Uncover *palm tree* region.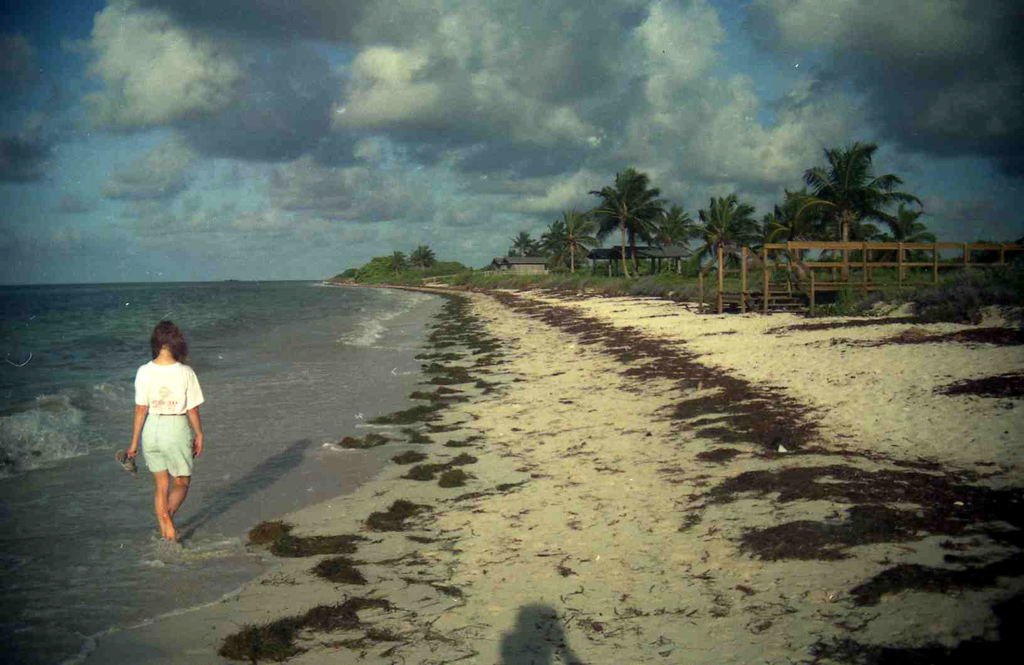
Uncovered: l=552, t=212, r=579, b=271.
